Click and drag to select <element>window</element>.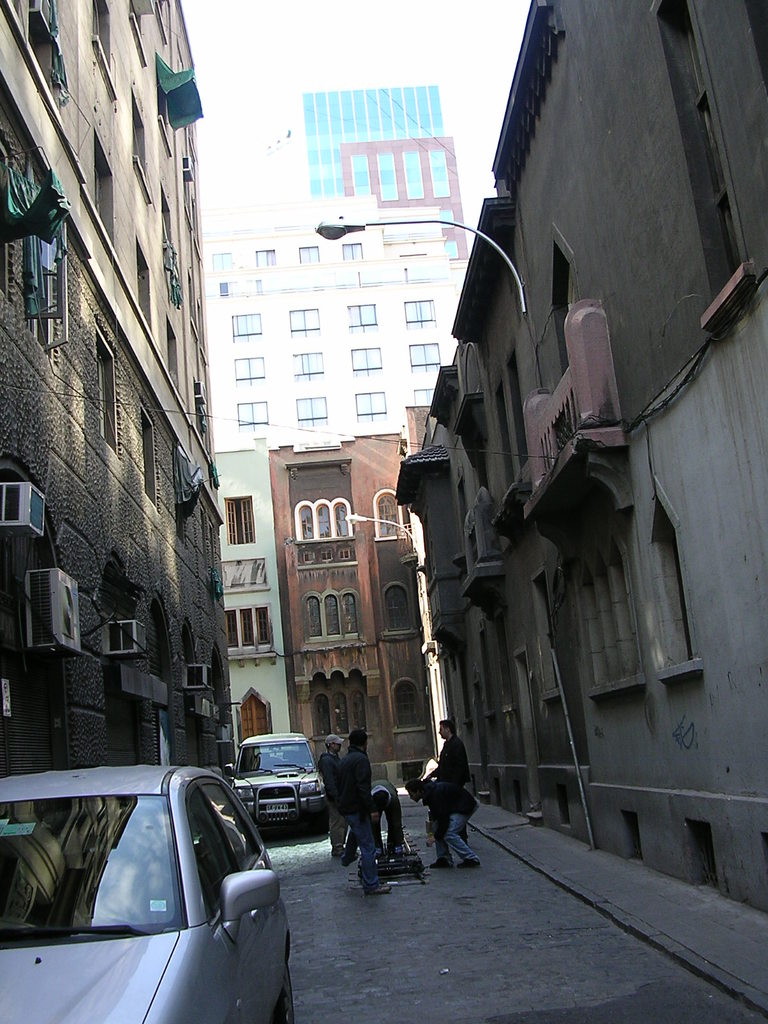
Selection: <box>288,307,321,337</box>.
